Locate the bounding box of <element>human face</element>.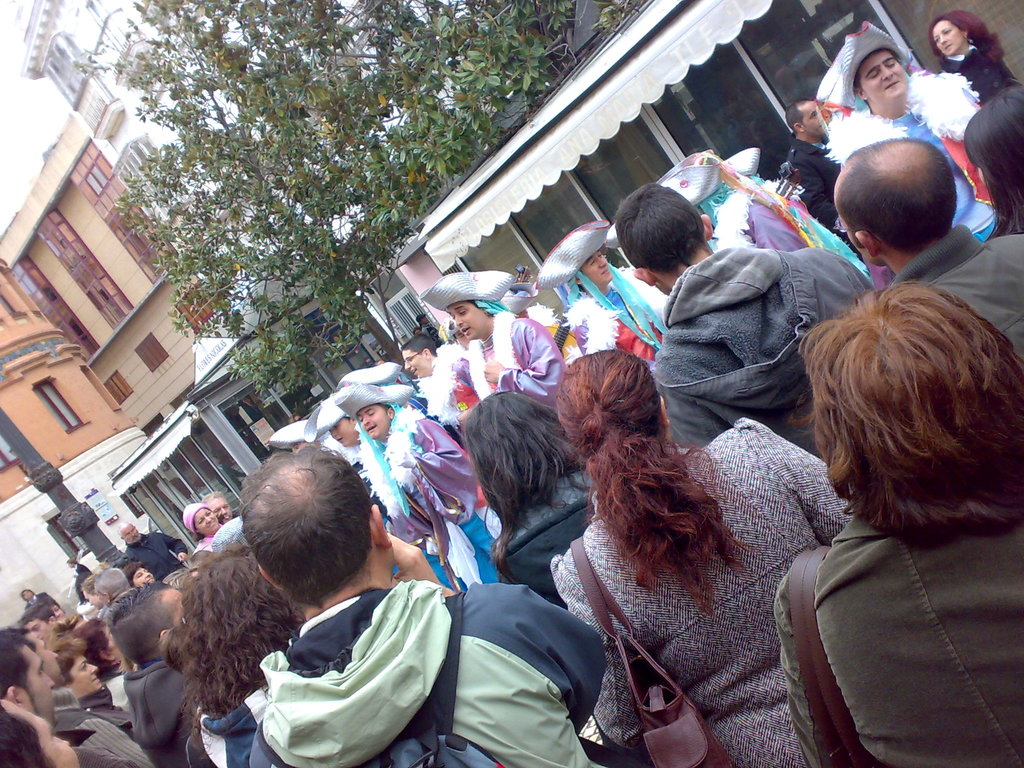
Bounding box: (932, 19, 964, 56).
